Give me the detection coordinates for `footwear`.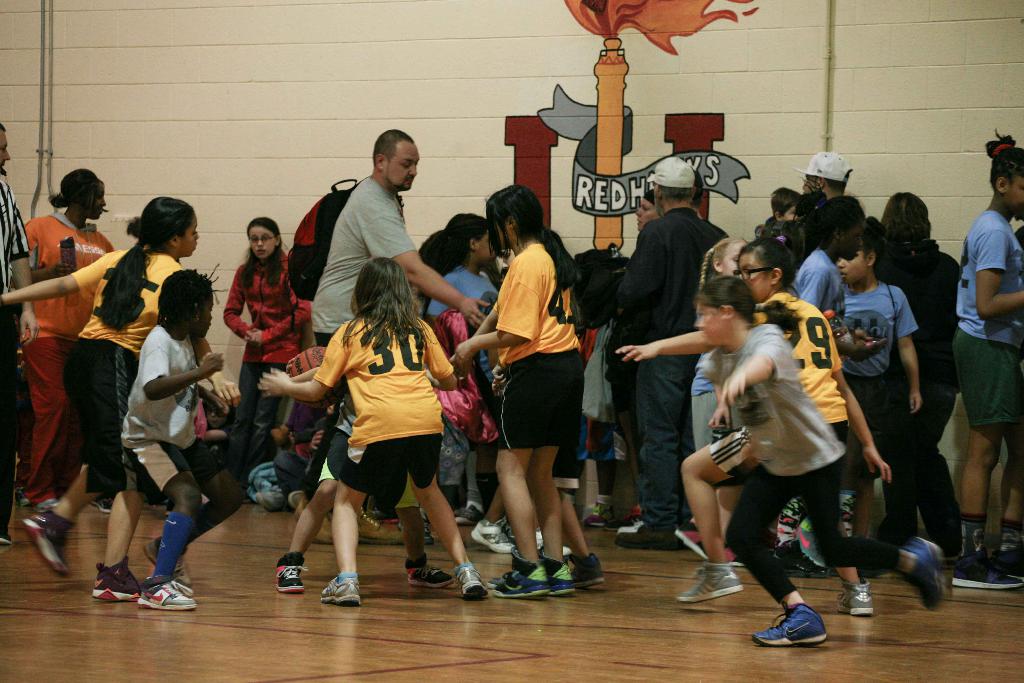
pyautogui.locateOnScreen(92, 554, 148, 600).
